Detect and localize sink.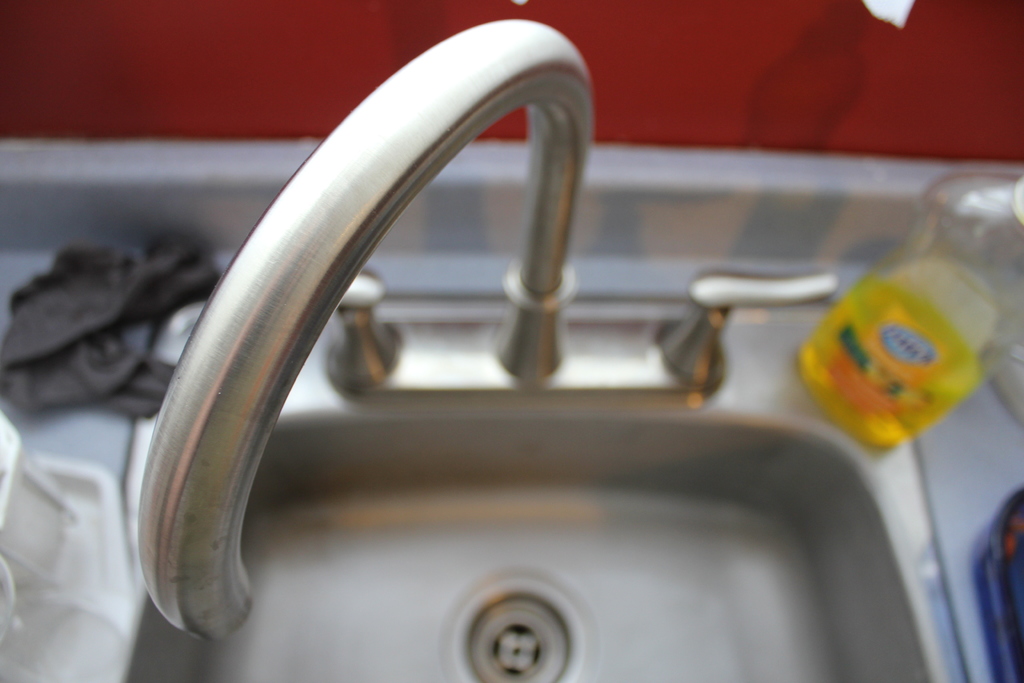
Localized at locate(0, 92, 1016, 682).
